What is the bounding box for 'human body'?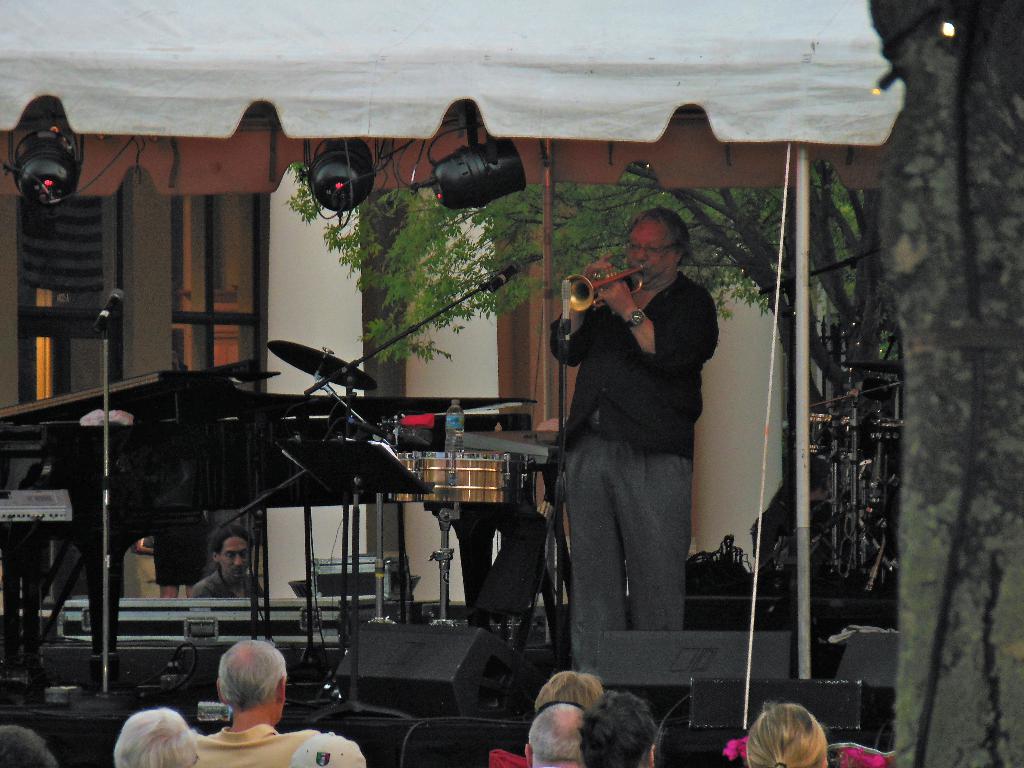
(left=185, top=531, right=269, bottom=621).
